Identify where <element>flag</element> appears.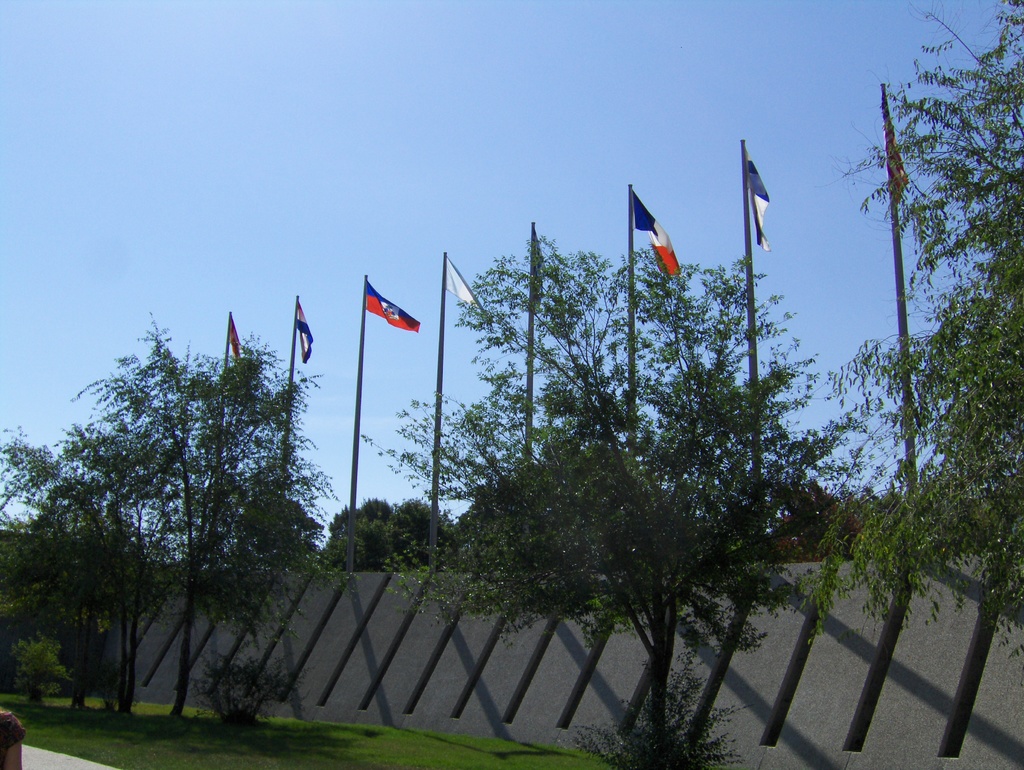
Appears at 291, 300, 317, 364.
